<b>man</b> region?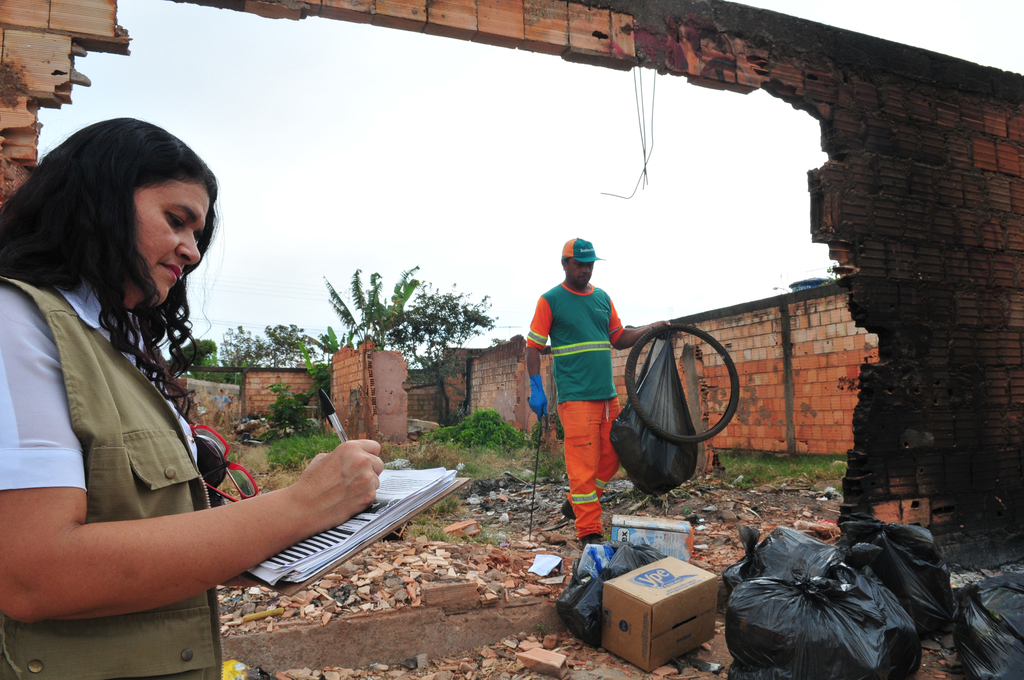
<box>522,231,649,576</box>
